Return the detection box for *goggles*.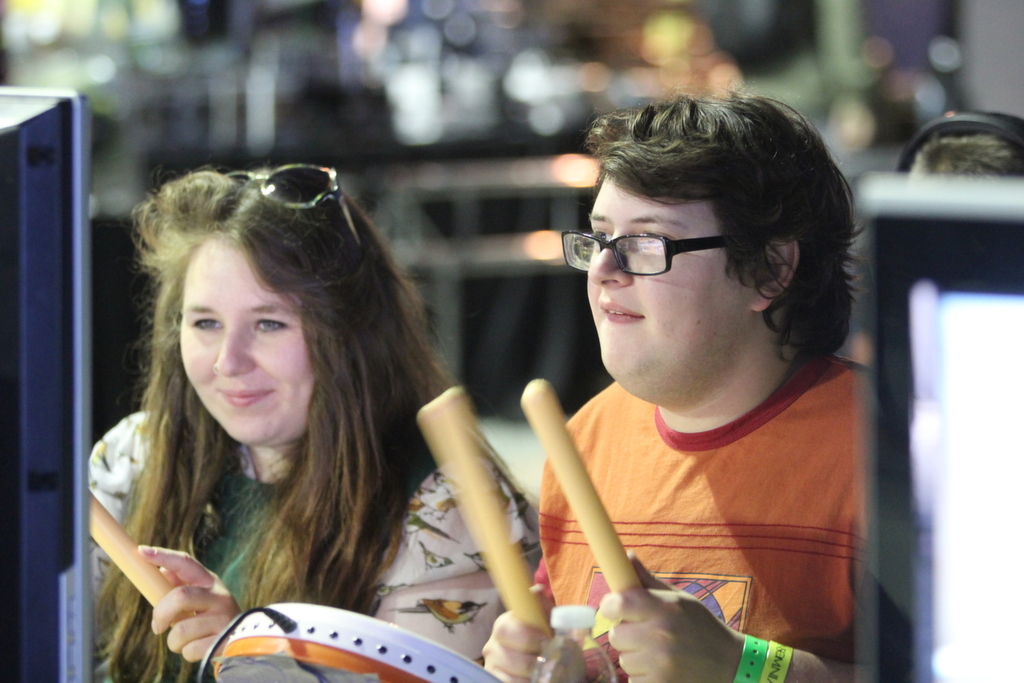
[209, 156, 364, 251].
